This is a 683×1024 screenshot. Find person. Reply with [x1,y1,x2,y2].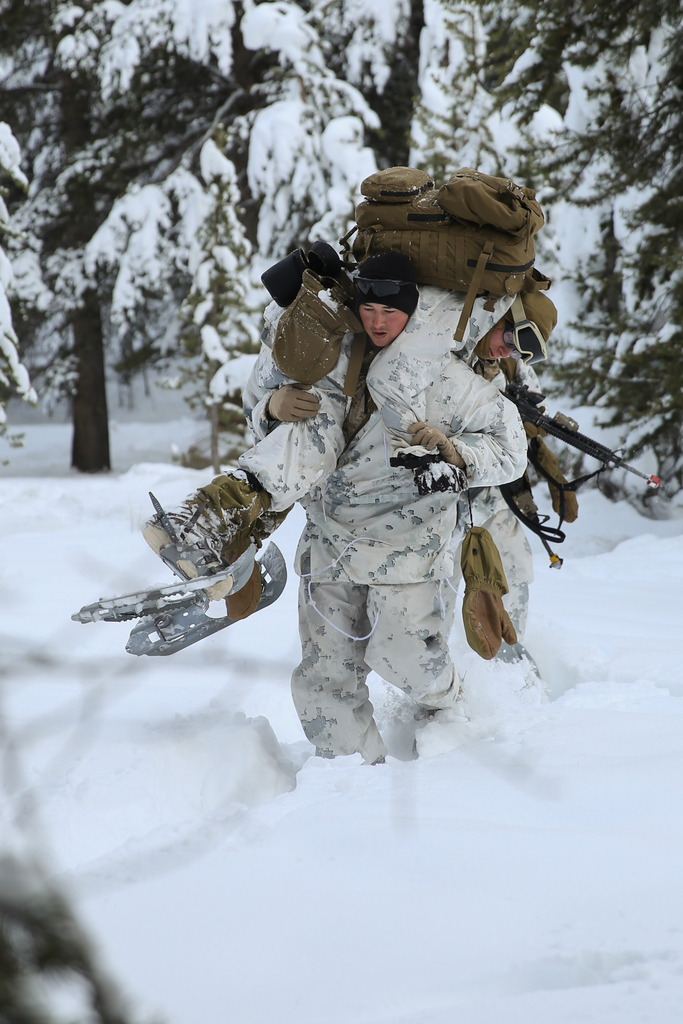
[138,257,580,596].
